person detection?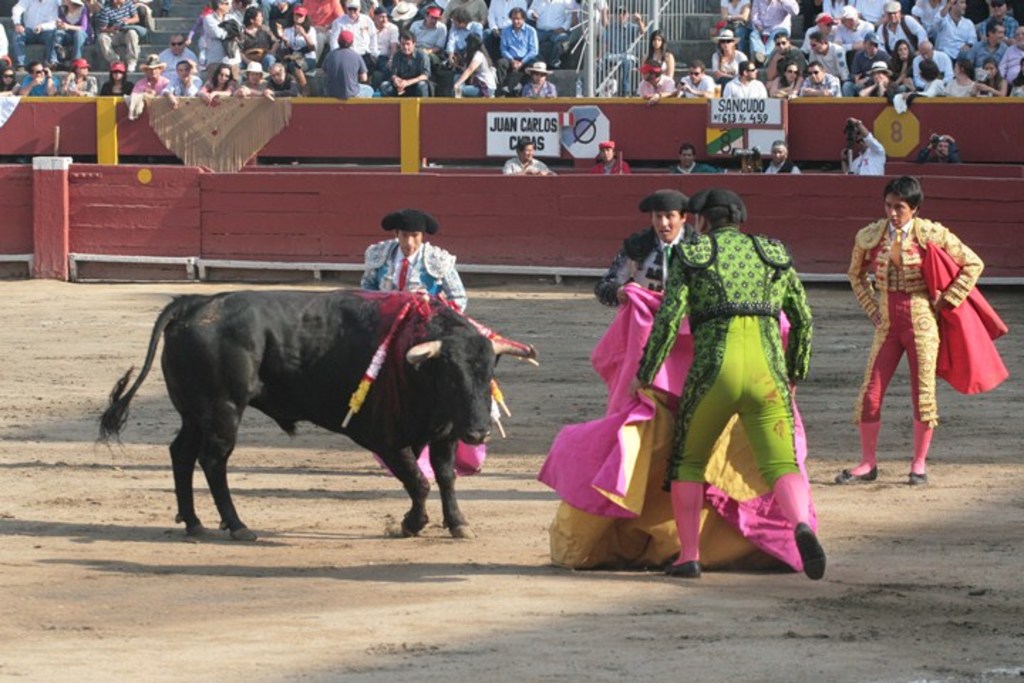
(left=762, top=139, right=804, bottom=175)
